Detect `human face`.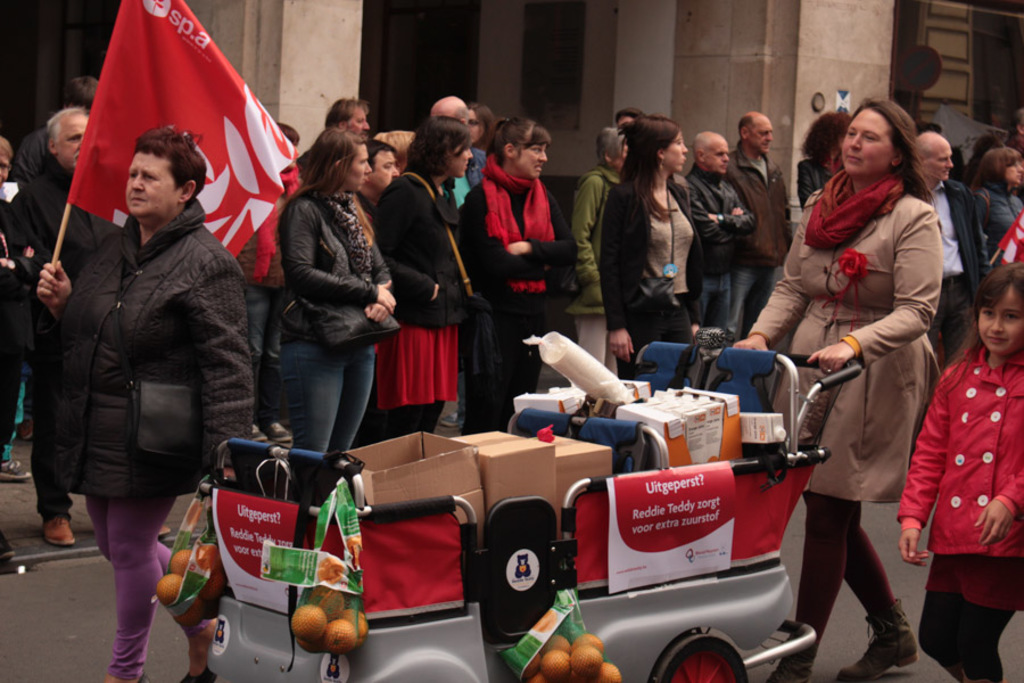
Detected at 980,282,1023,352.
